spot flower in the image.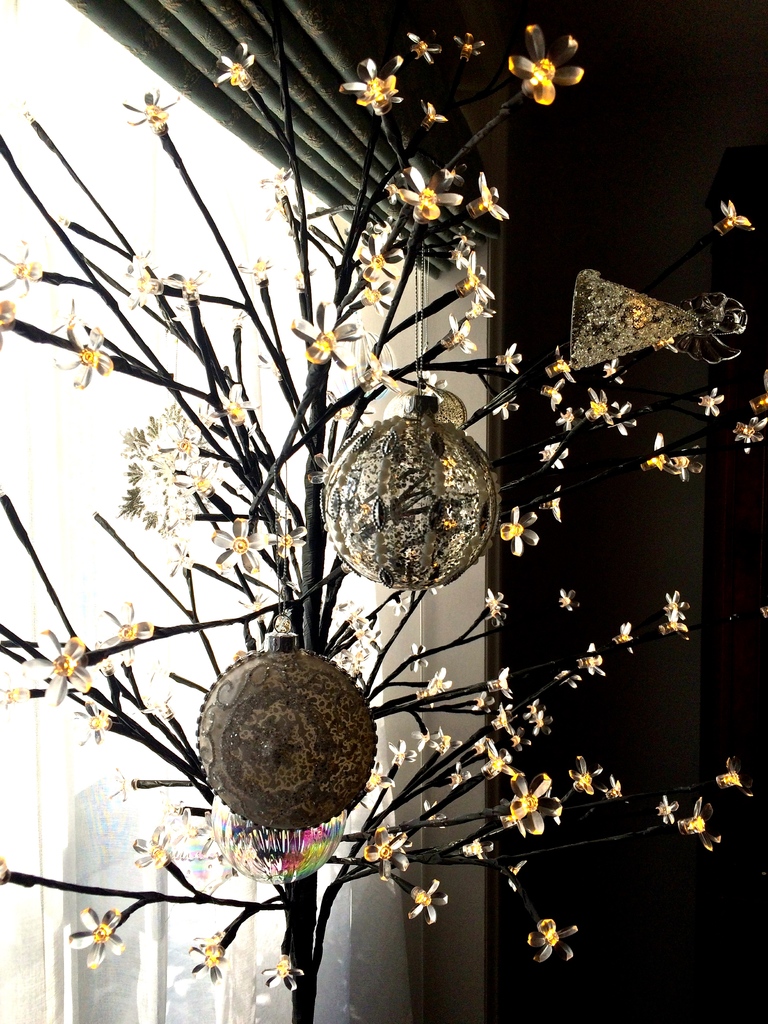
flower found at bbox(337, 51, 401, 118).
